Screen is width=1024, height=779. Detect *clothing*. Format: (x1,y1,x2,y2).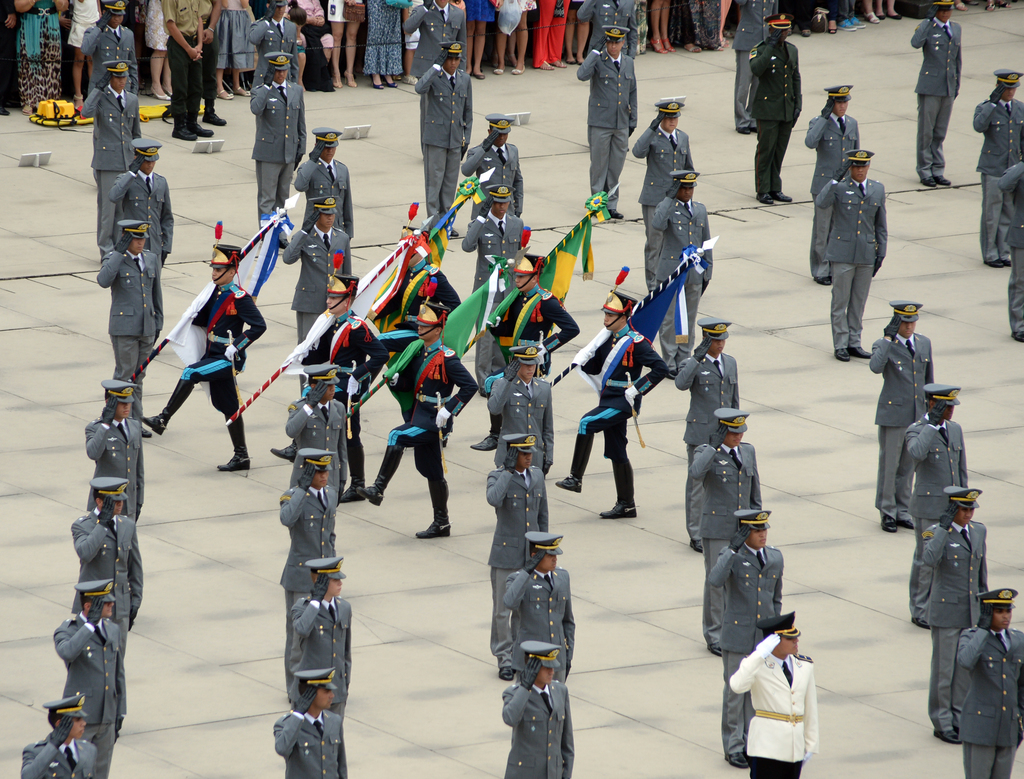
(692,437,757,641).
